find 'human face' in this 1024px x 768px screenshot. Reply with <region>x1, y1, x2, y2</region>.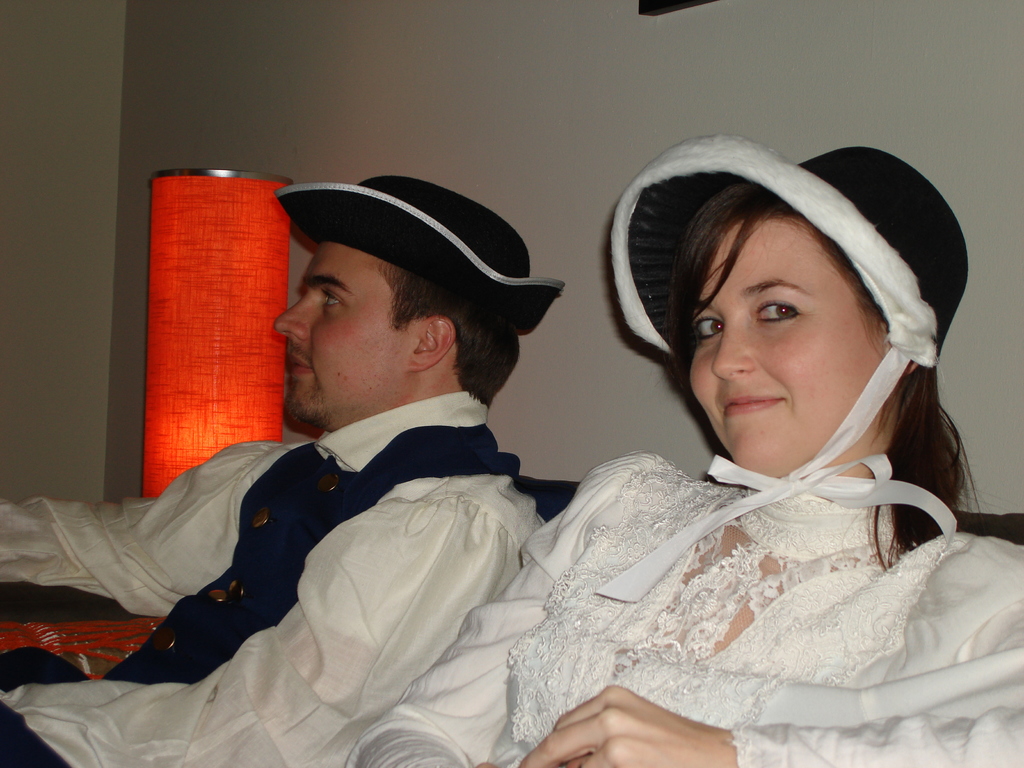
<region>269, 241, 422, 427</region>.
